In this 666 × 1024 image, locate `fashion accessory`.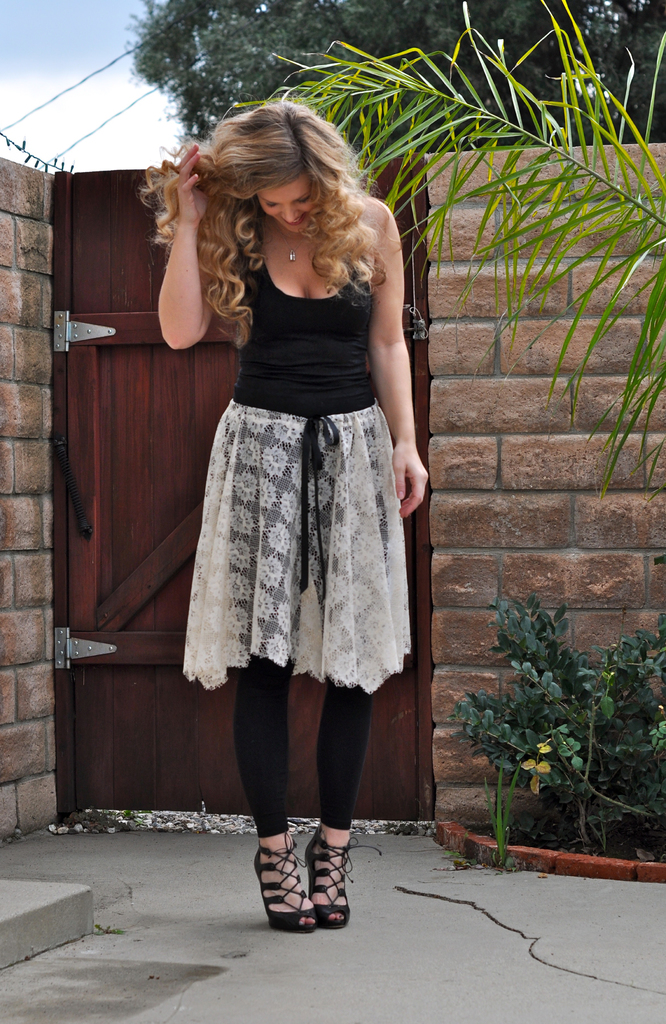
Bounding box: [261, 230, 306, 257].
